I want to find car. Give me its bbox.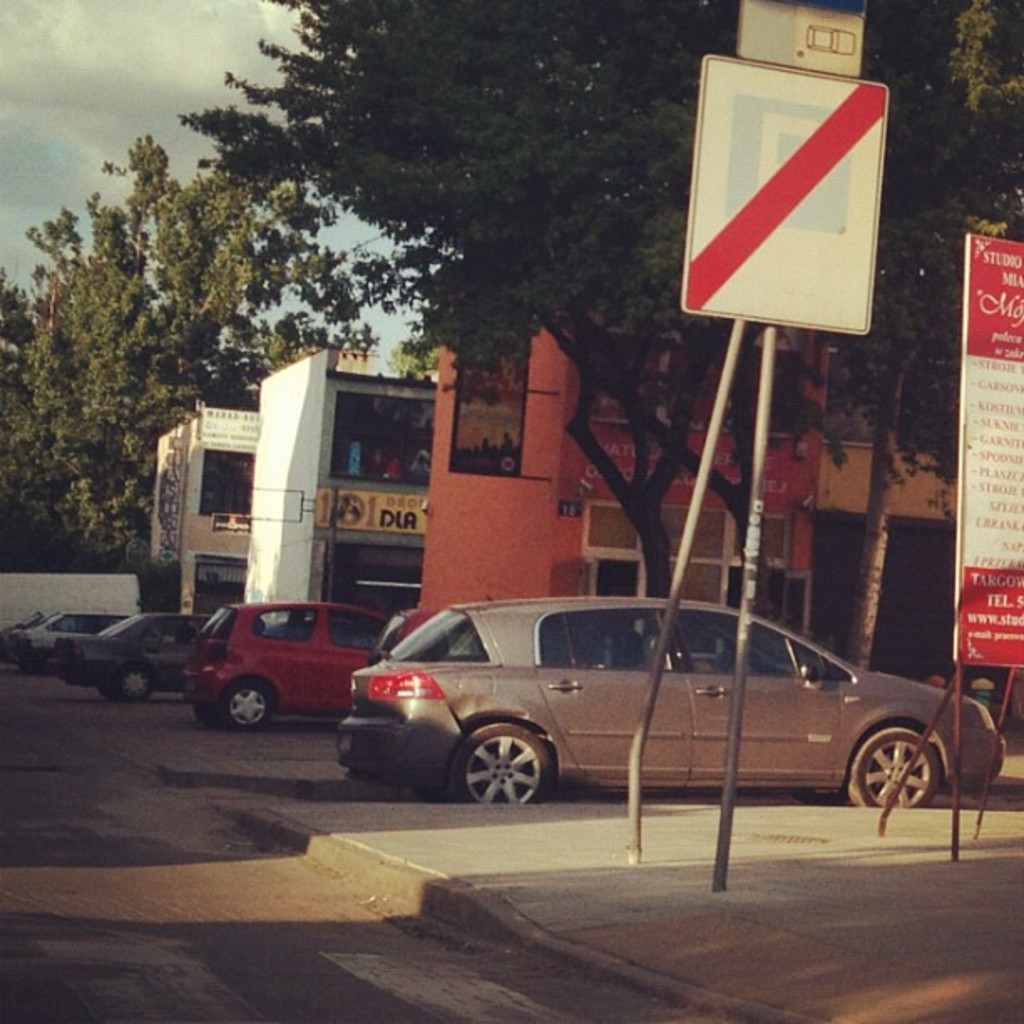
335,594,1007,805.
